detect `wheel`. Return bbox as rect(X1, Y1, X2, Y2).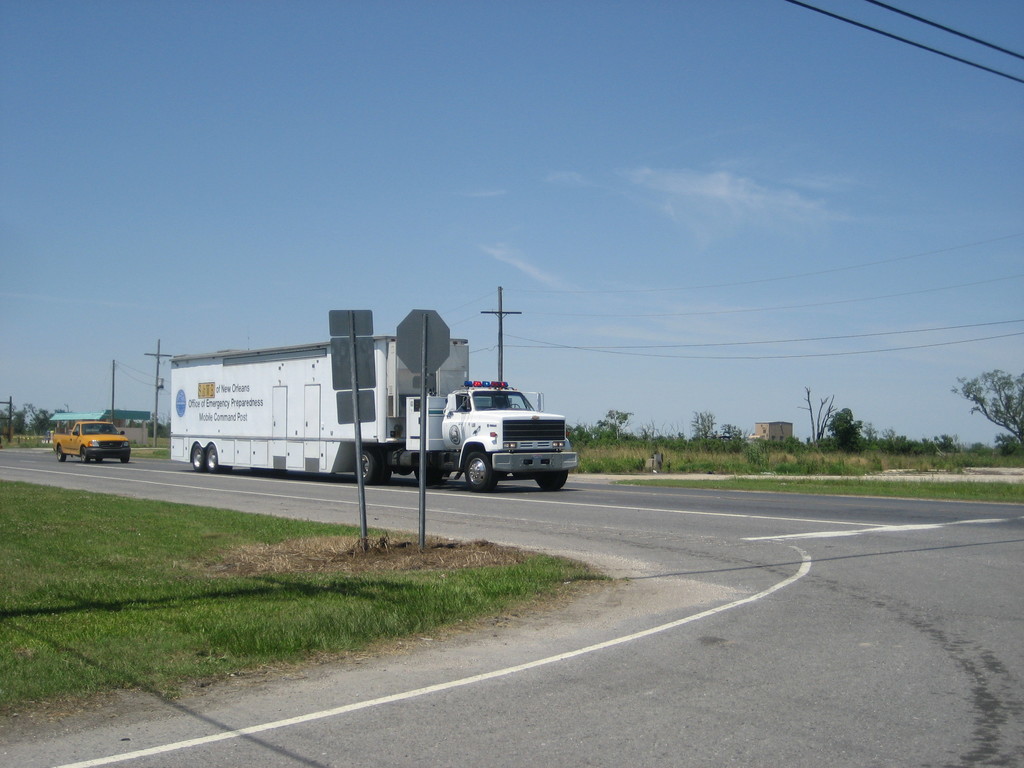
rect(78, 449, 89, 463).
